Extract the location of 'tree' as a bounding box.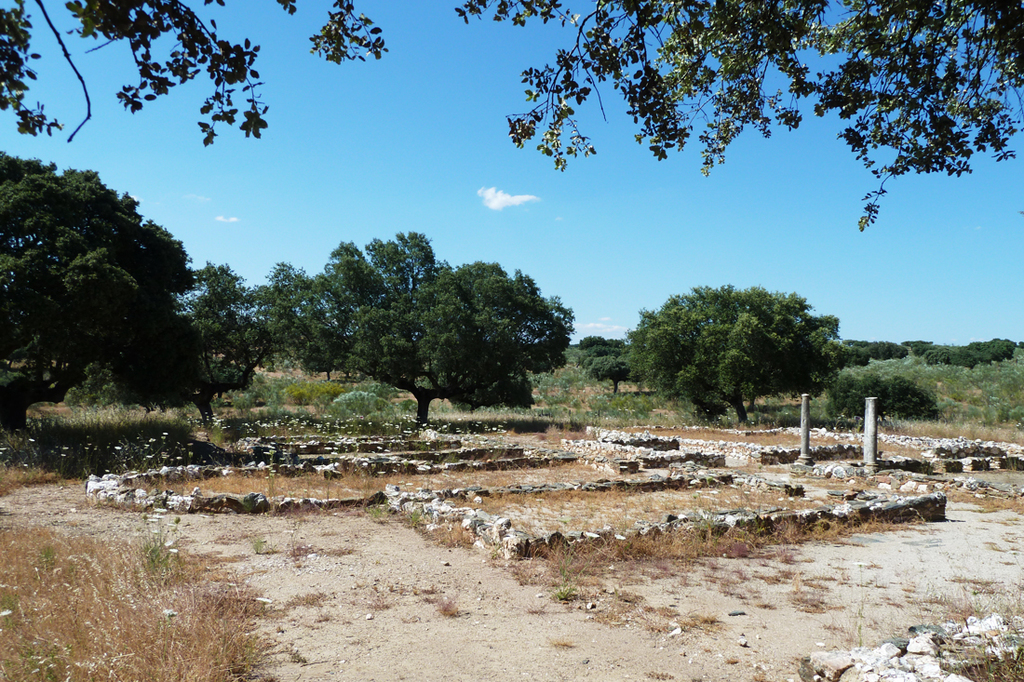
[left=573, top=330, right=631, bottom=391].
